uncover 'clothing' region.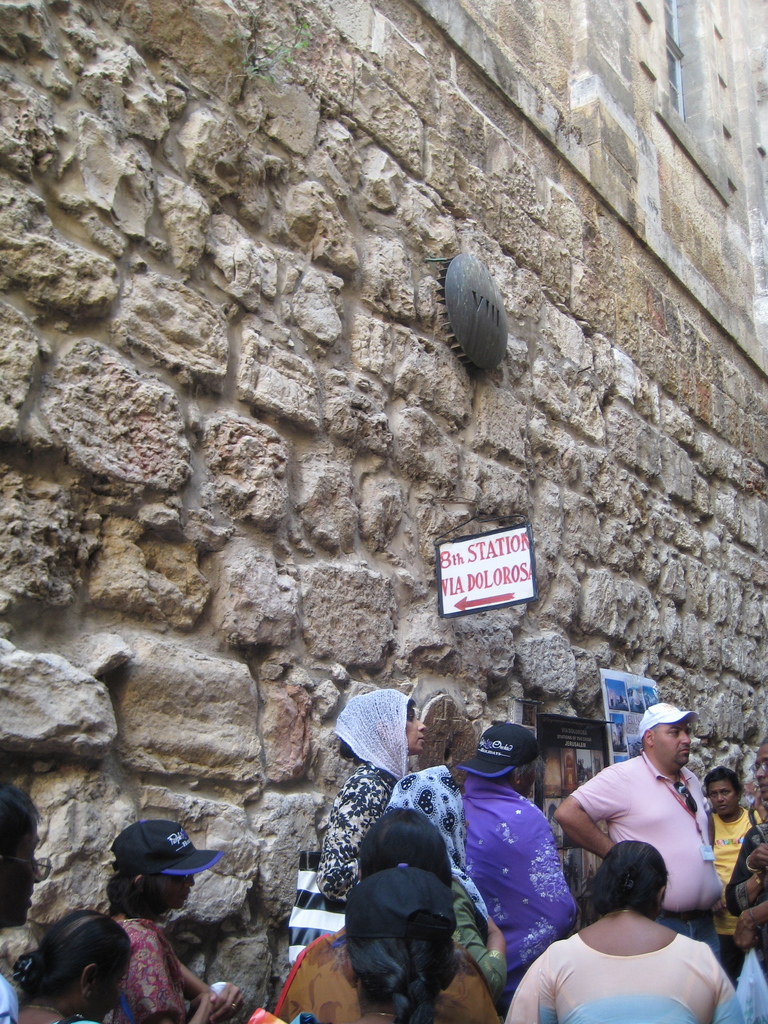
Uncovered: [x1=377, y1=760, x2=505, y2=959].
